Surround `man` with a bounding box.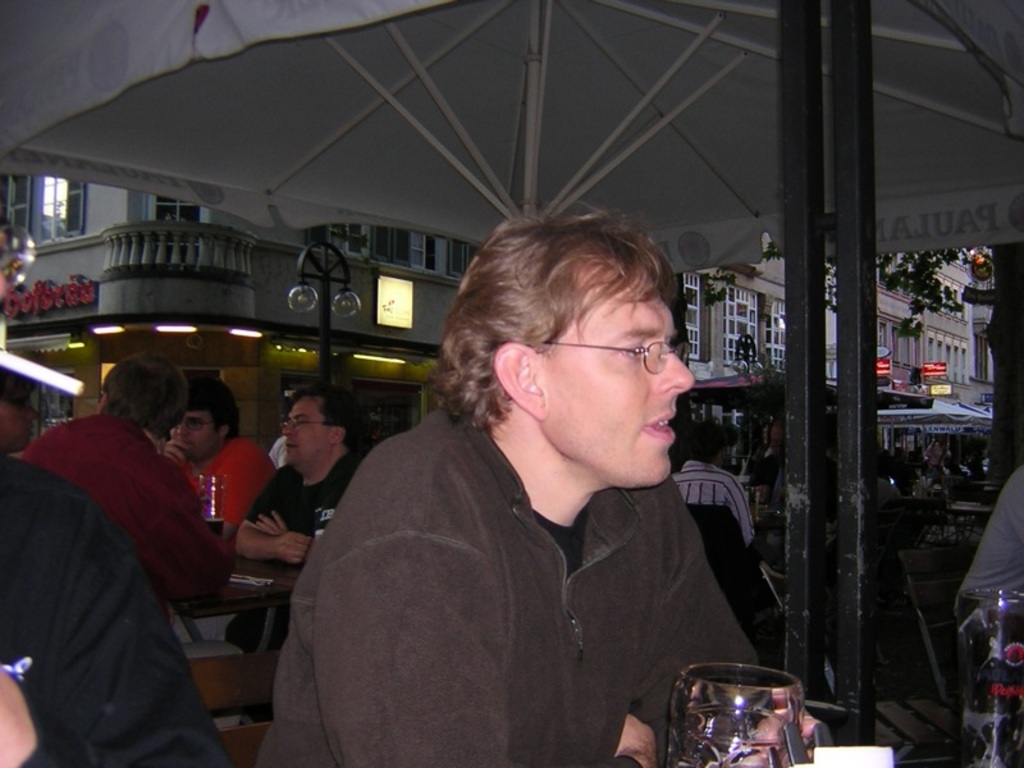
(159,378,279,563).
